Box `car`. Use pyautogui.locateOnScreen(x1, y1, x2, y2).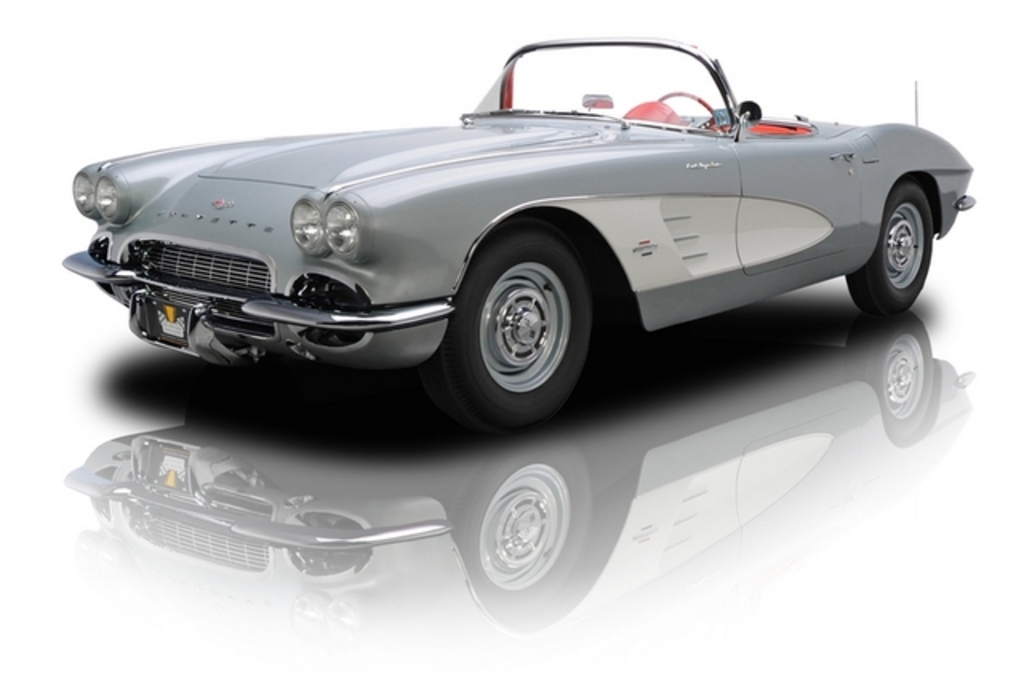
pyautogui.locateOnScreen(56, 35, 971, 409).
